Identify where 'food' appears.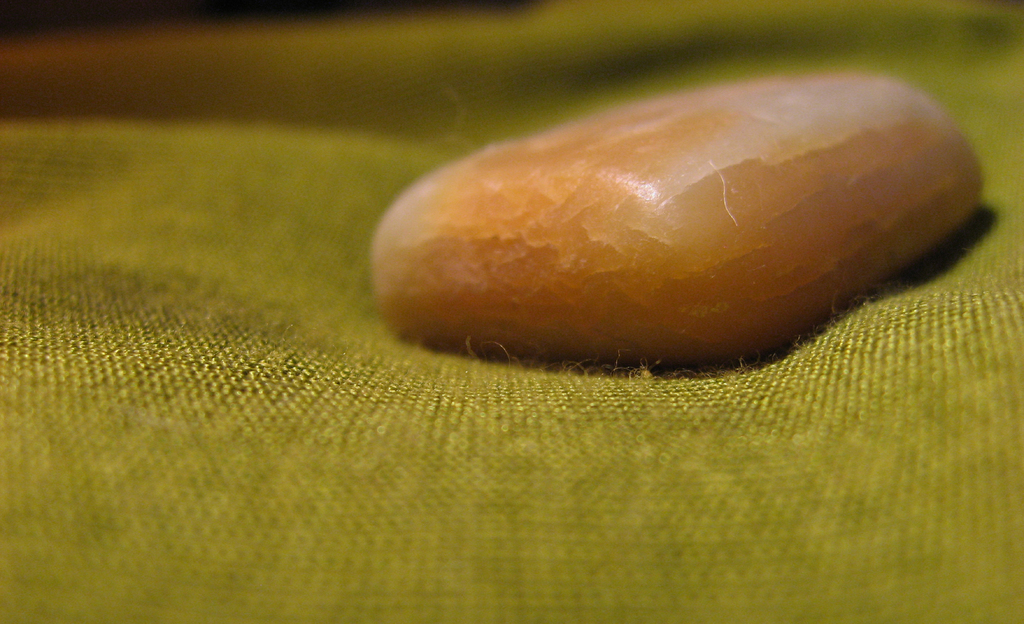
Appears at <bbox>320, 88, 1007, 359</bbox>.
